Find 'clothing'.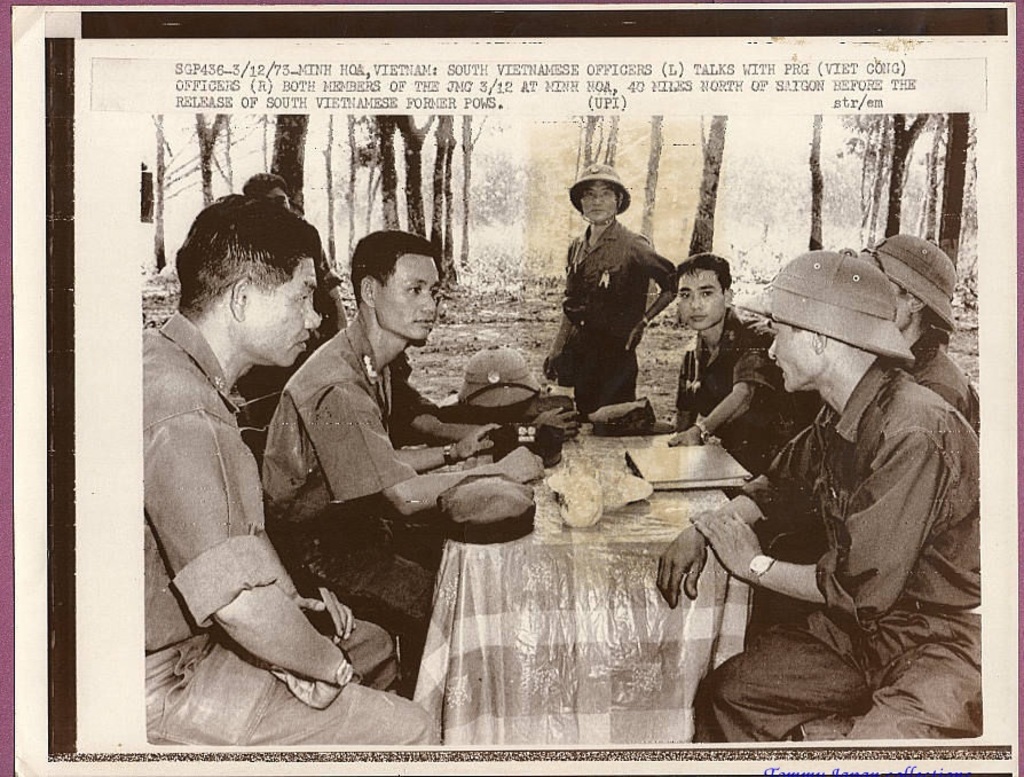
389,350,438,527.
